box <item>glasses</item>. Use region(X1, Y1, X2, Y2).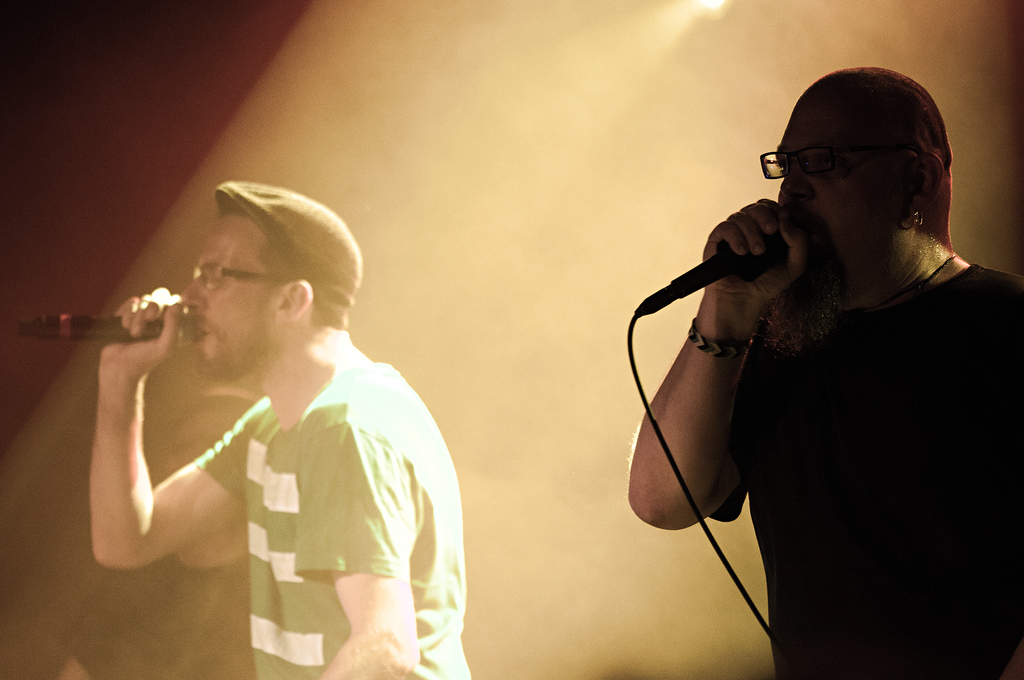
region(187, 252, 286, 294).
